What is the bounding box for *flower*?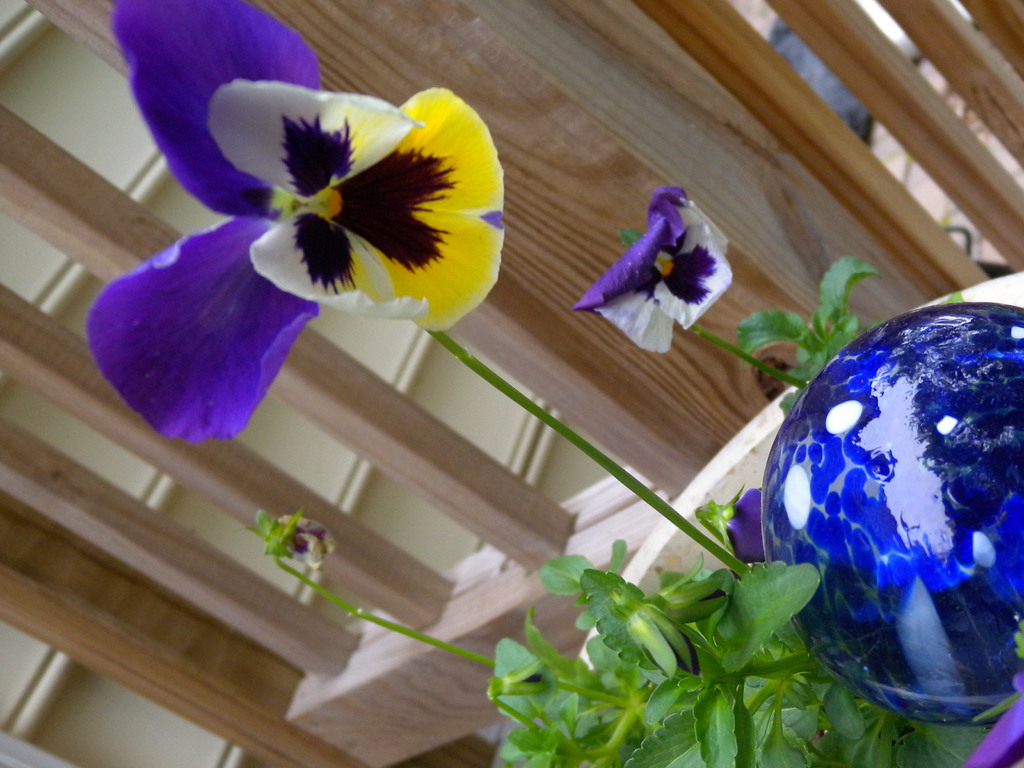
x1=571, y1=182, x2=728, y2=357.
